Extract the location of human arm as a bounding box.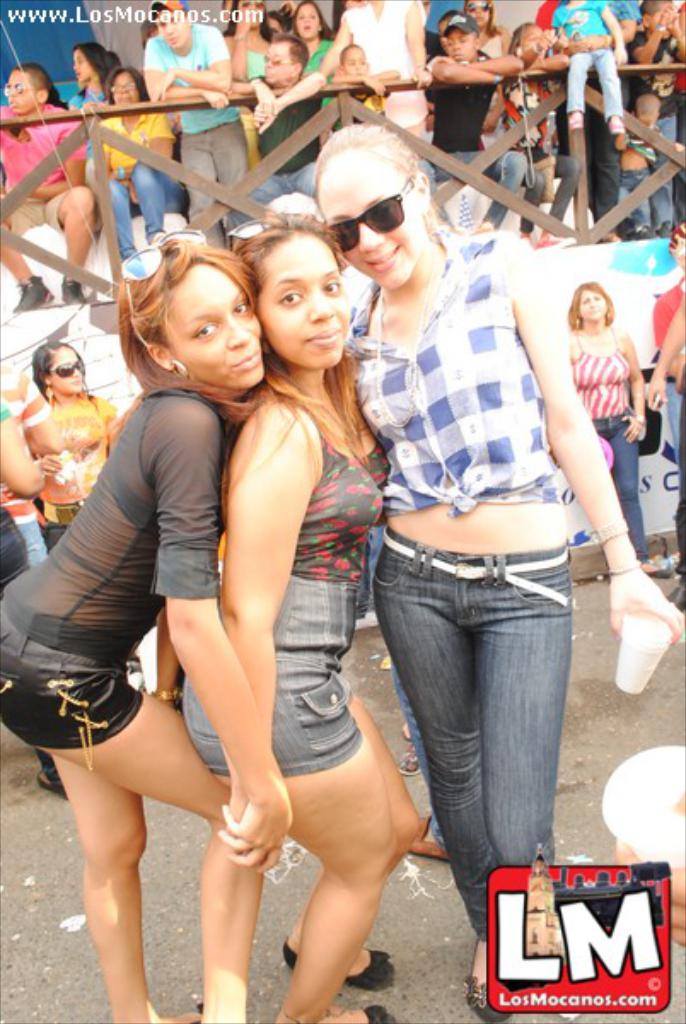
[left=249, top=56, right=326, bottom=138].
